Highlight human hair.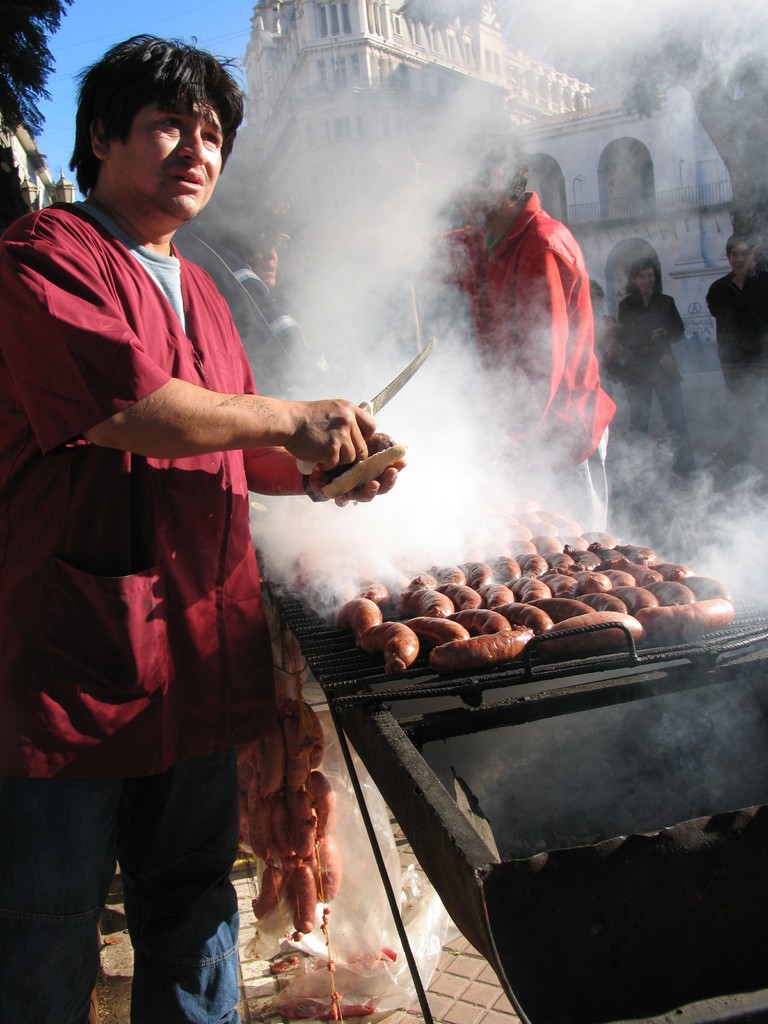
Highlighted region: Rect(52, 36, 222, 200).
